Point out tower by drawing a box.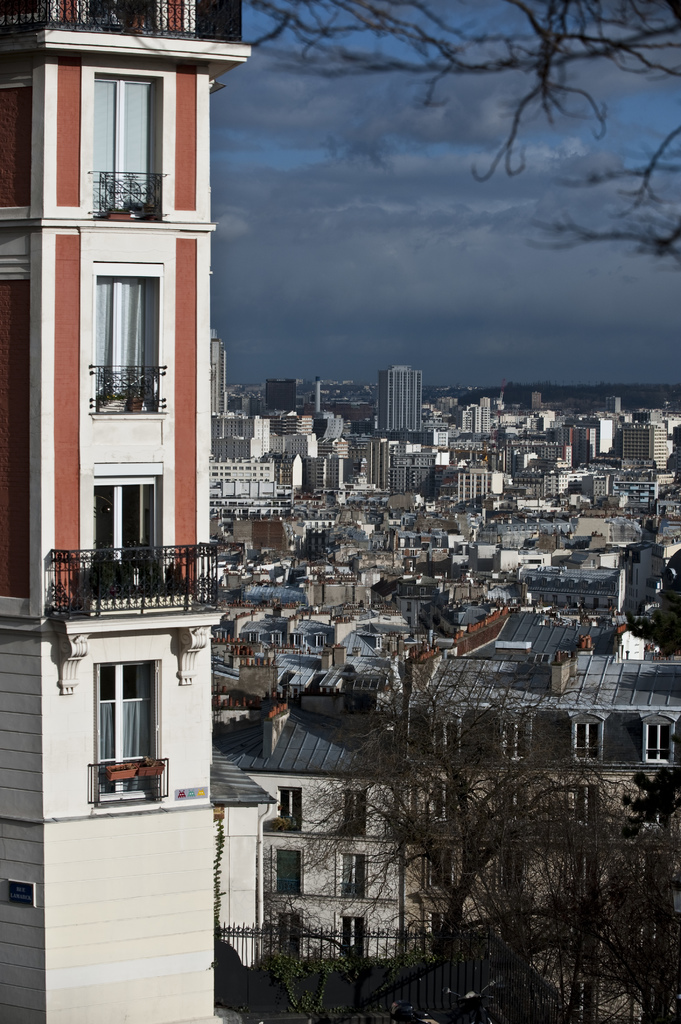
[0, 1, 220, 1023].
